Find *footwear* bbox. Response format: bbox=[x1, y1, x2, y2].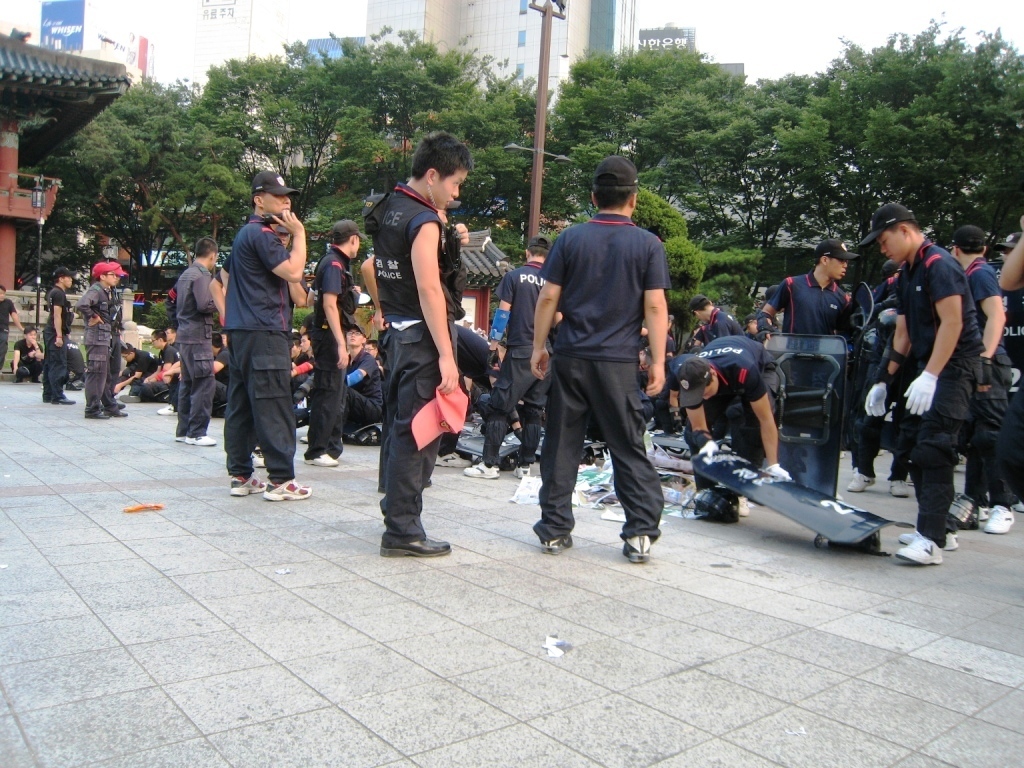
bbox=[184, 432, 217, 447].
